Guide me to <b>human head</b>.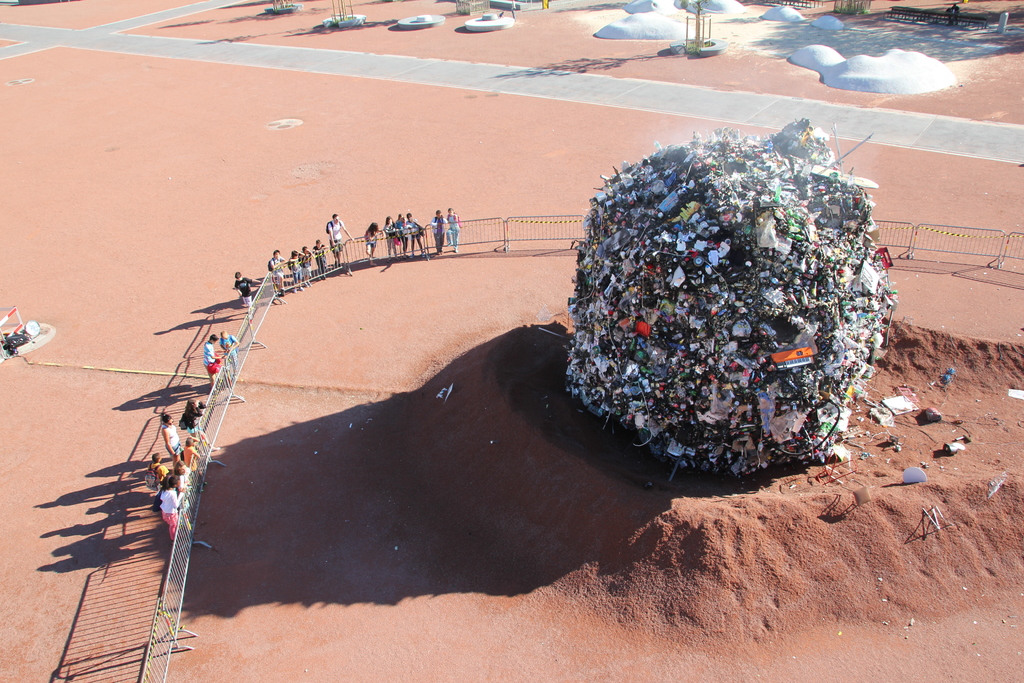
Guidance: (331,213,340,223).
